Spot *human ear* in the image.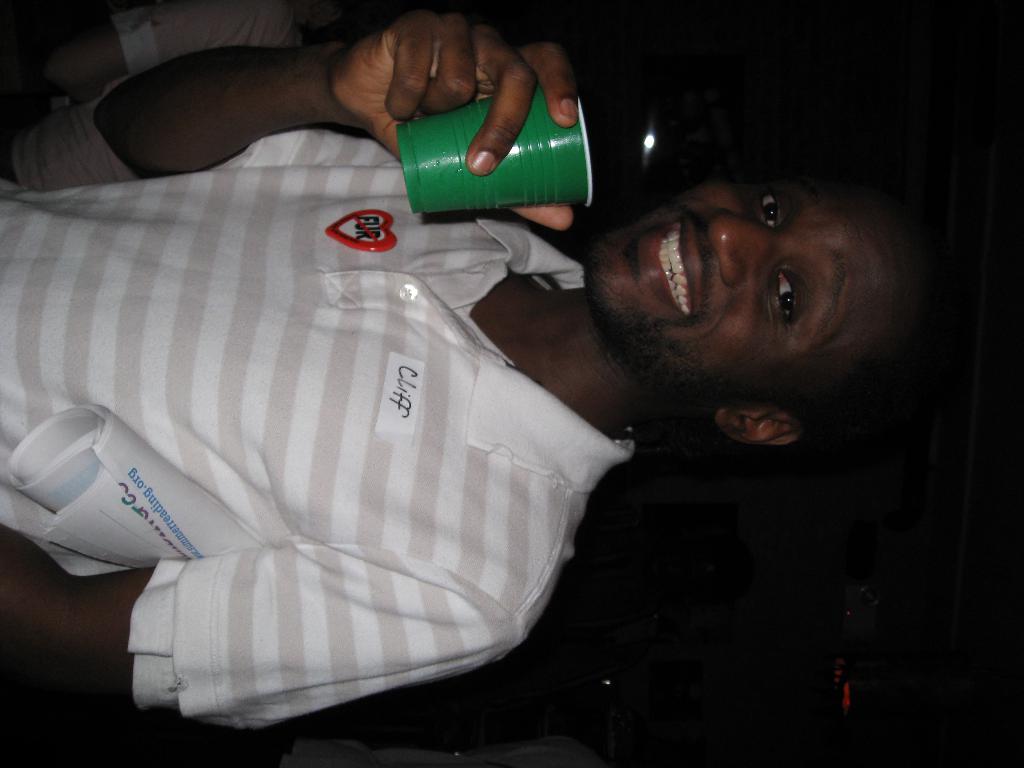
*human ear* found at l=719, t=403, r=804, b=447.
